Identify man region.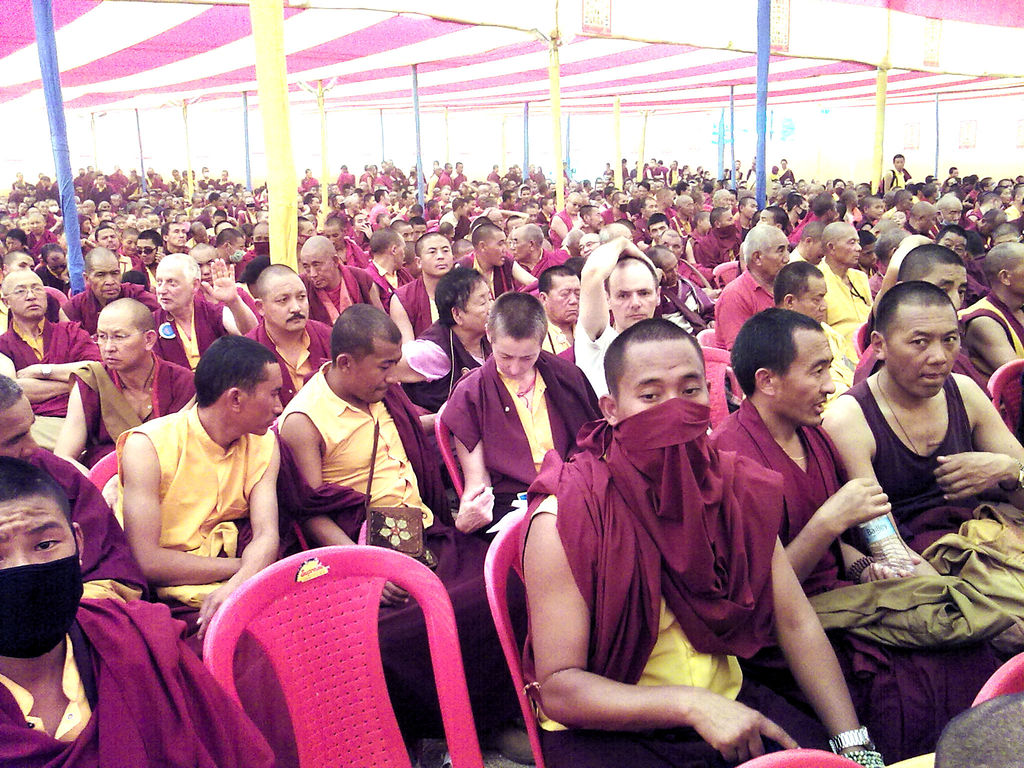
Region: locate(93, 221, 124, 251).
